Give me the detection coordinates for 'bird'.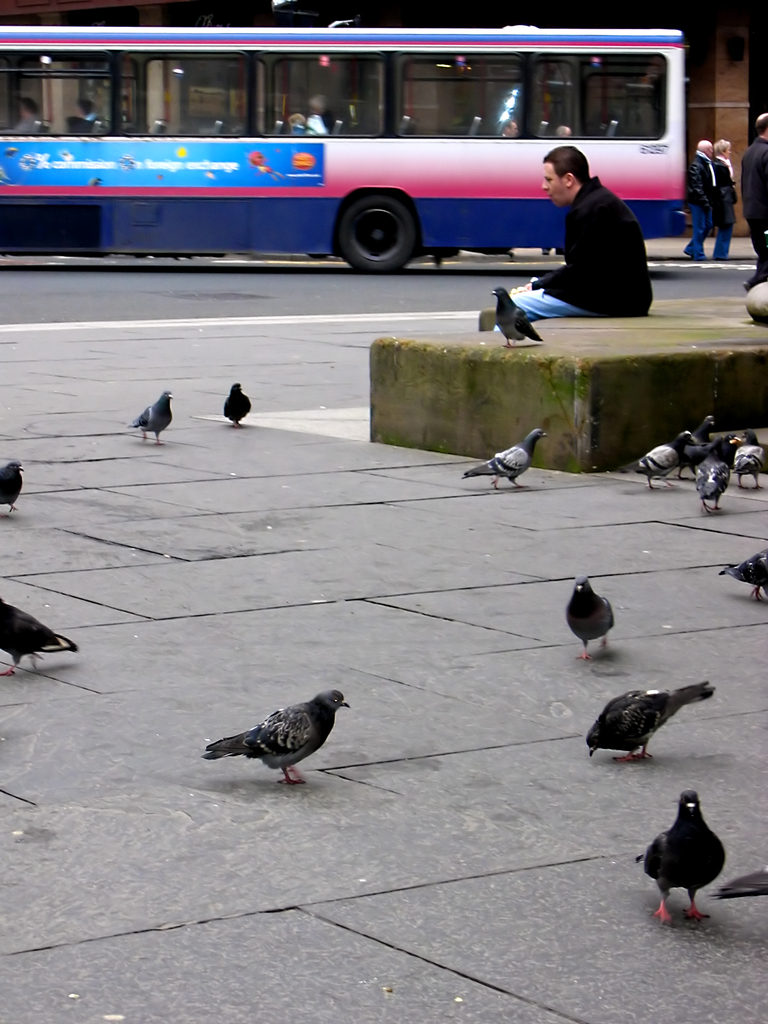
(x1=487, y1=288, x2=557, y2=351).
